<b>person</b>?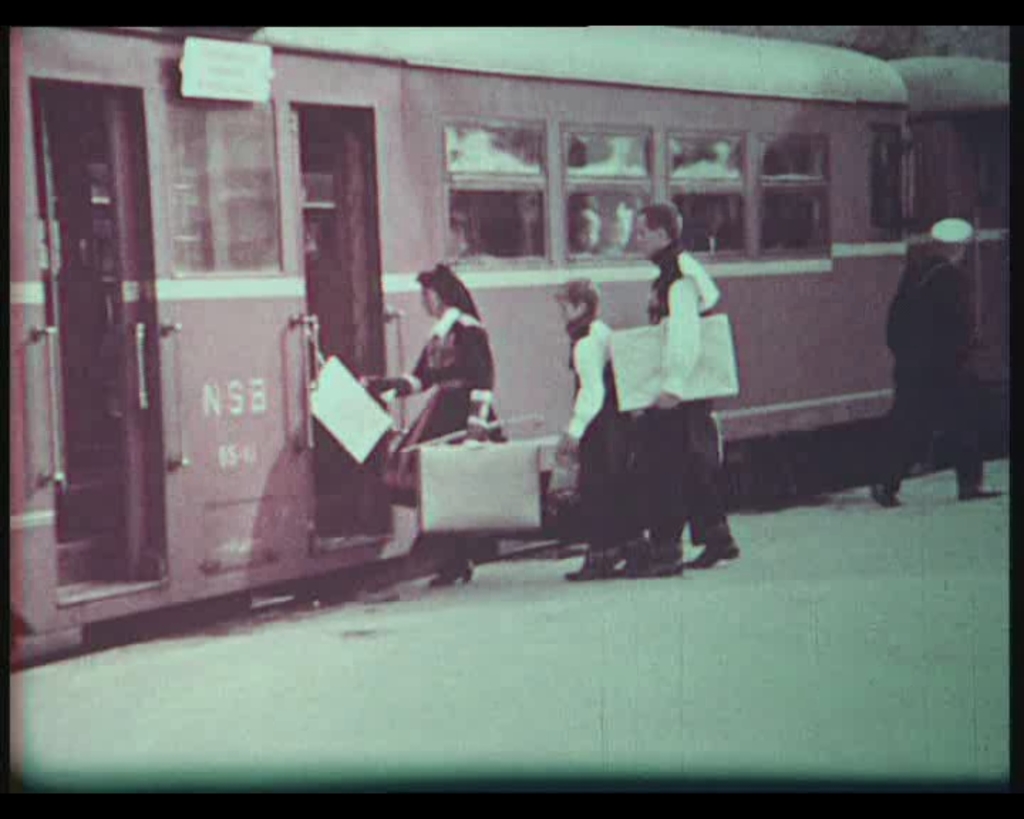
pyautogui.locateOnScreen(865, 209, 1010, 505)
